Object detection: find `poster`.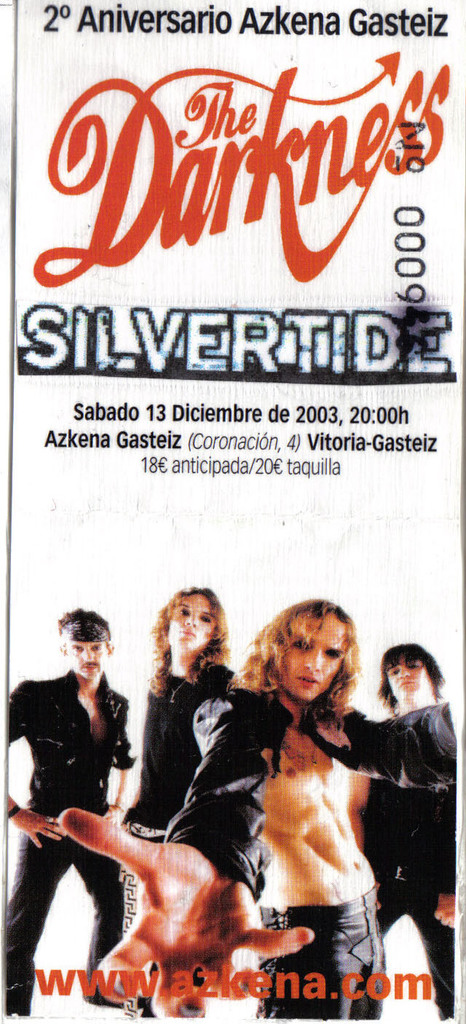
<bbox>0, 4, 465, 1023</bbox>.
